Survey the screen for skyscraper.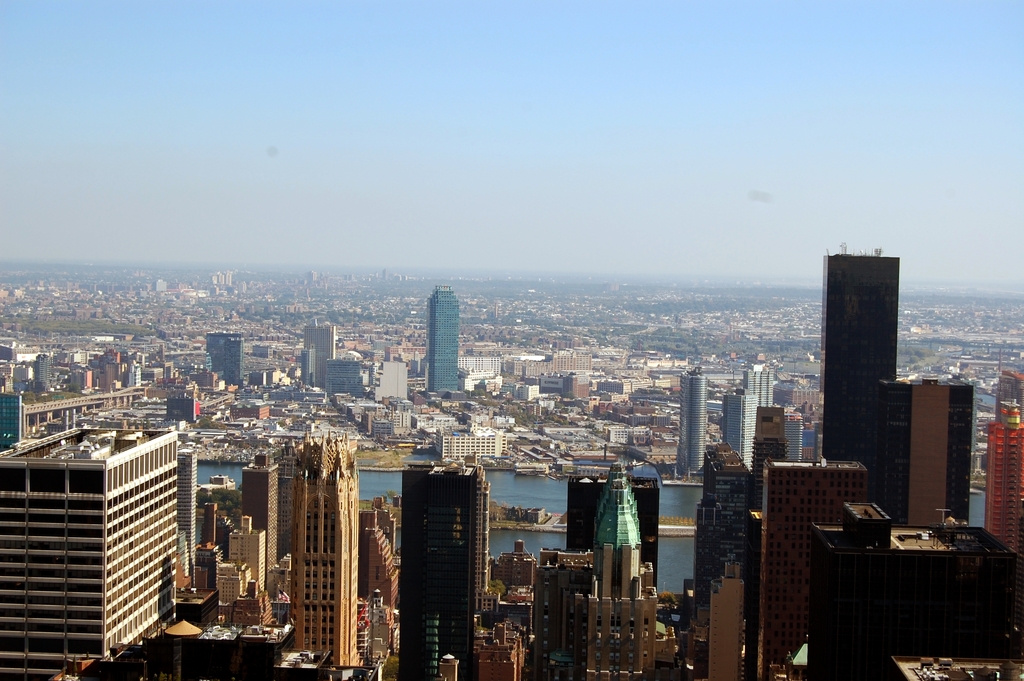
Survey found: 232 510 268 584.
